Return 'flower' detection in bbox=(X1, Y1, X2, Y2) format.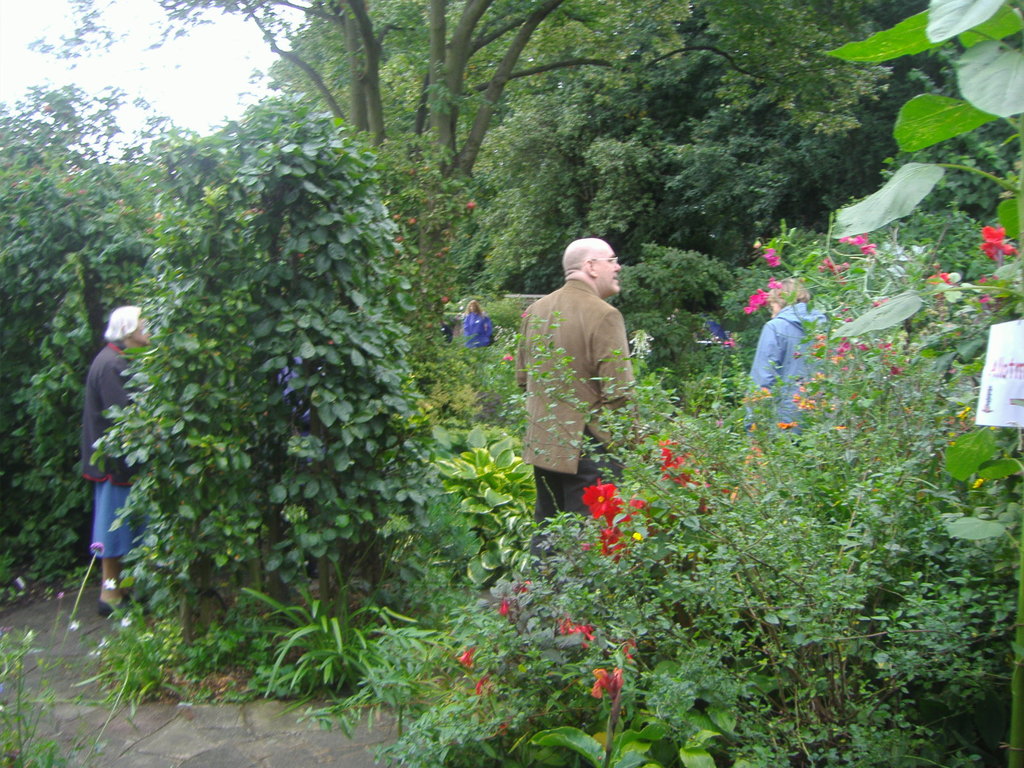
bbox=(838, 233, 868, 245).
